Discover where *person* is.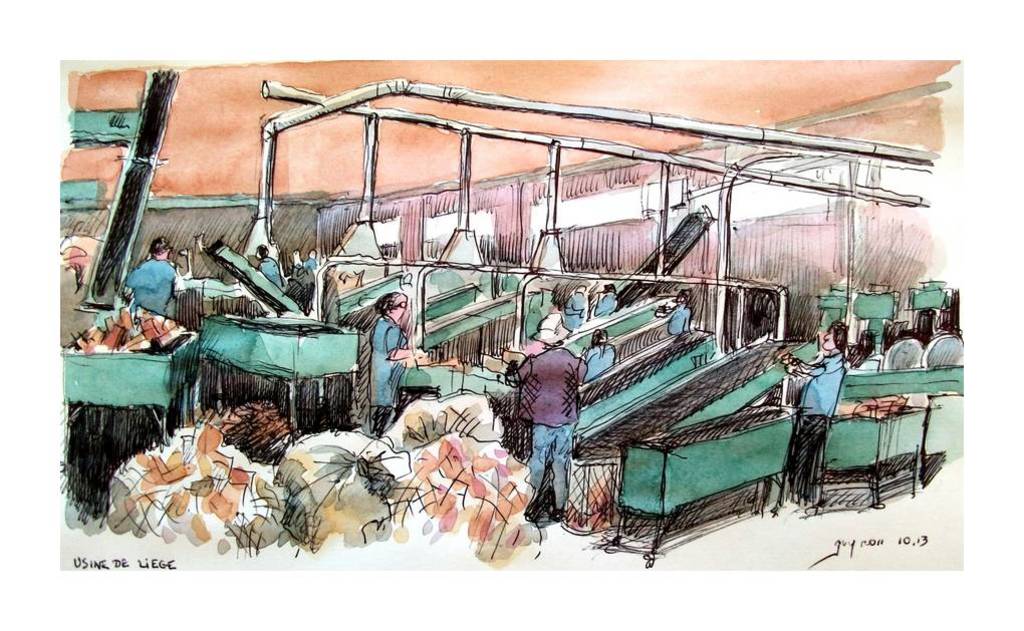
Discovered at bbox=(256, 243, 285, 290).
